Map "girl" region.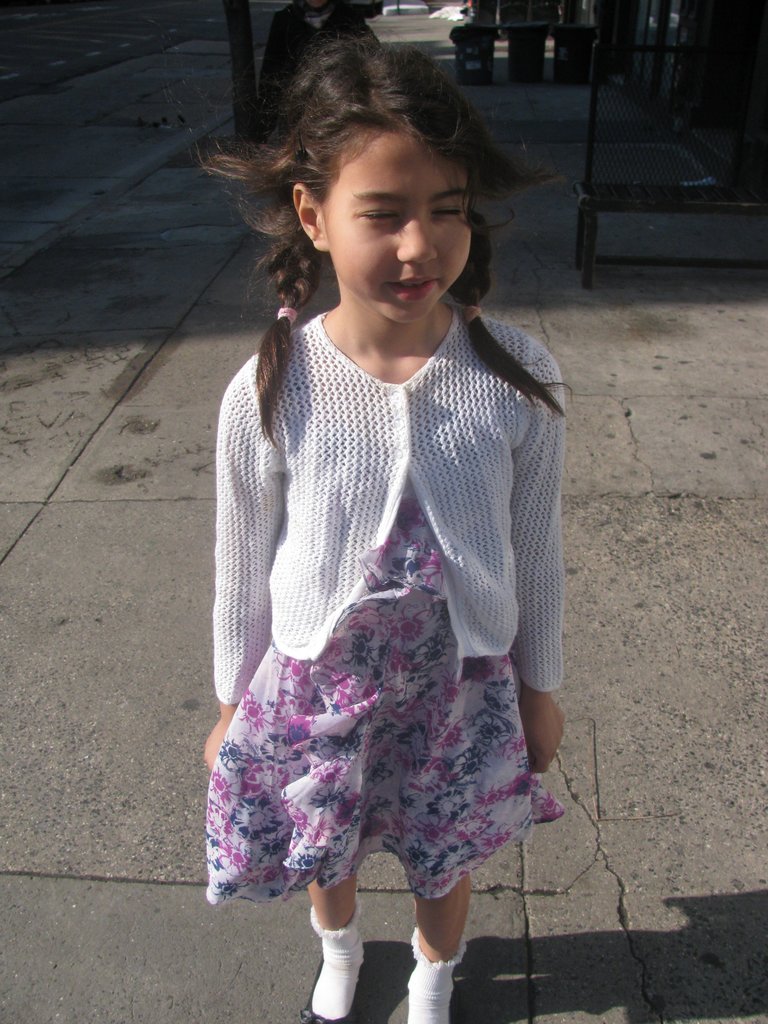
Mapped to <box>195,34,567,1023</box>.
